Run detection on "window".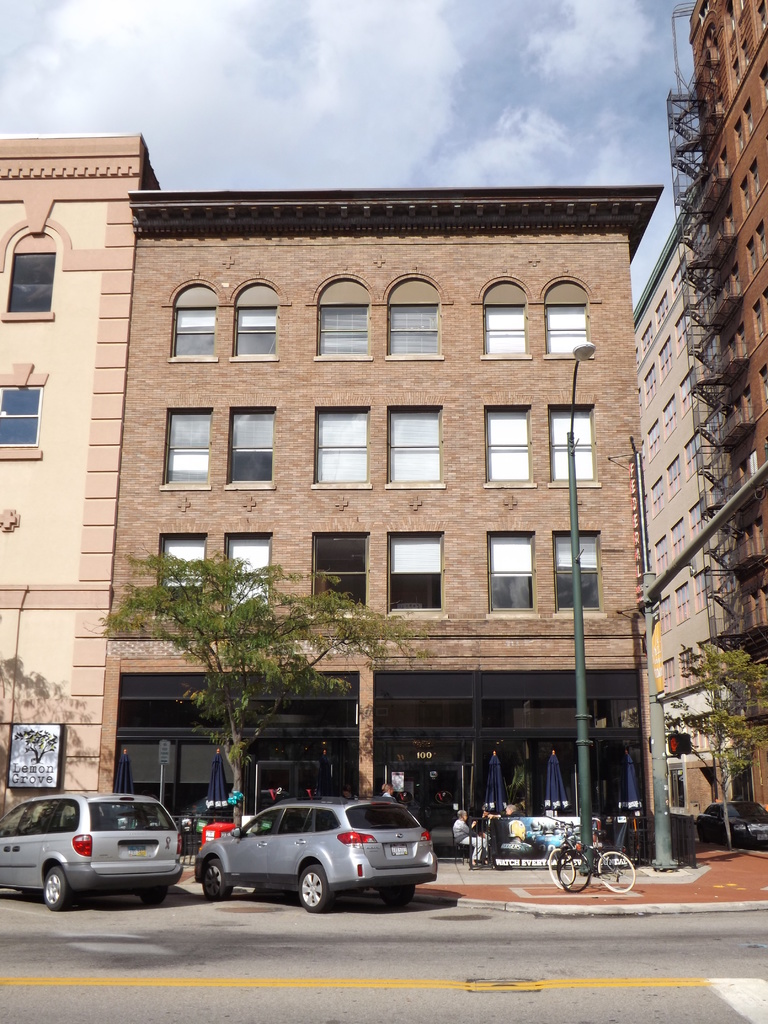
Result: Rect(159, 533, 200, 615).
